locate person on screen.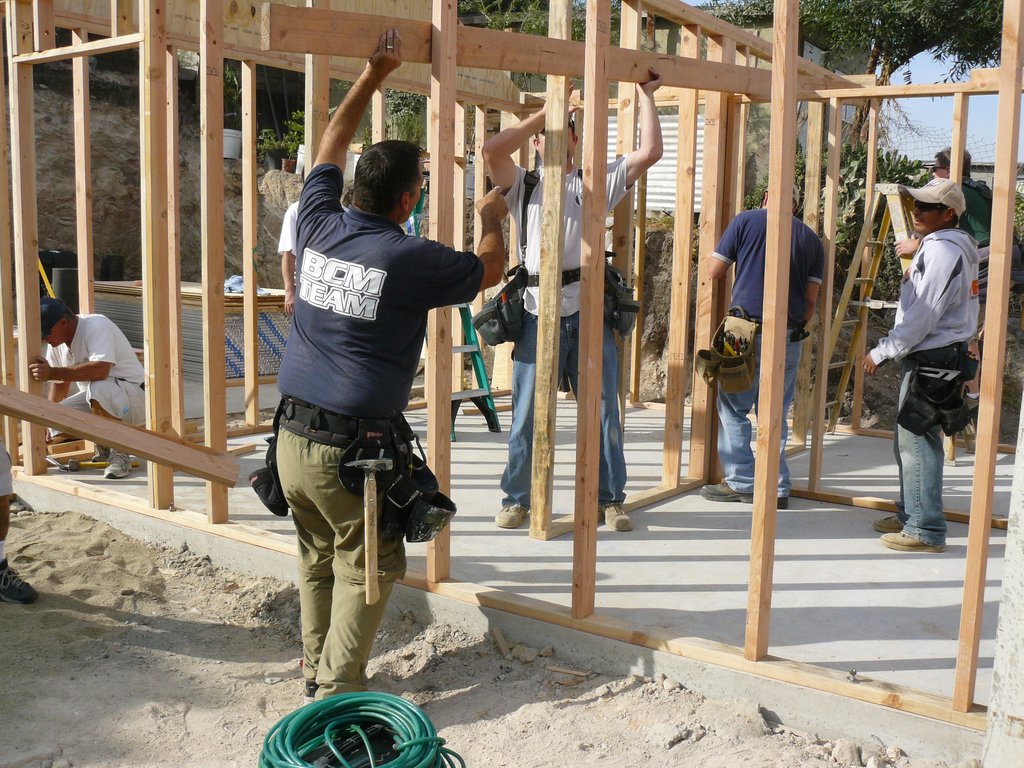
On screen at Rect(268, 24, 511, 701).
